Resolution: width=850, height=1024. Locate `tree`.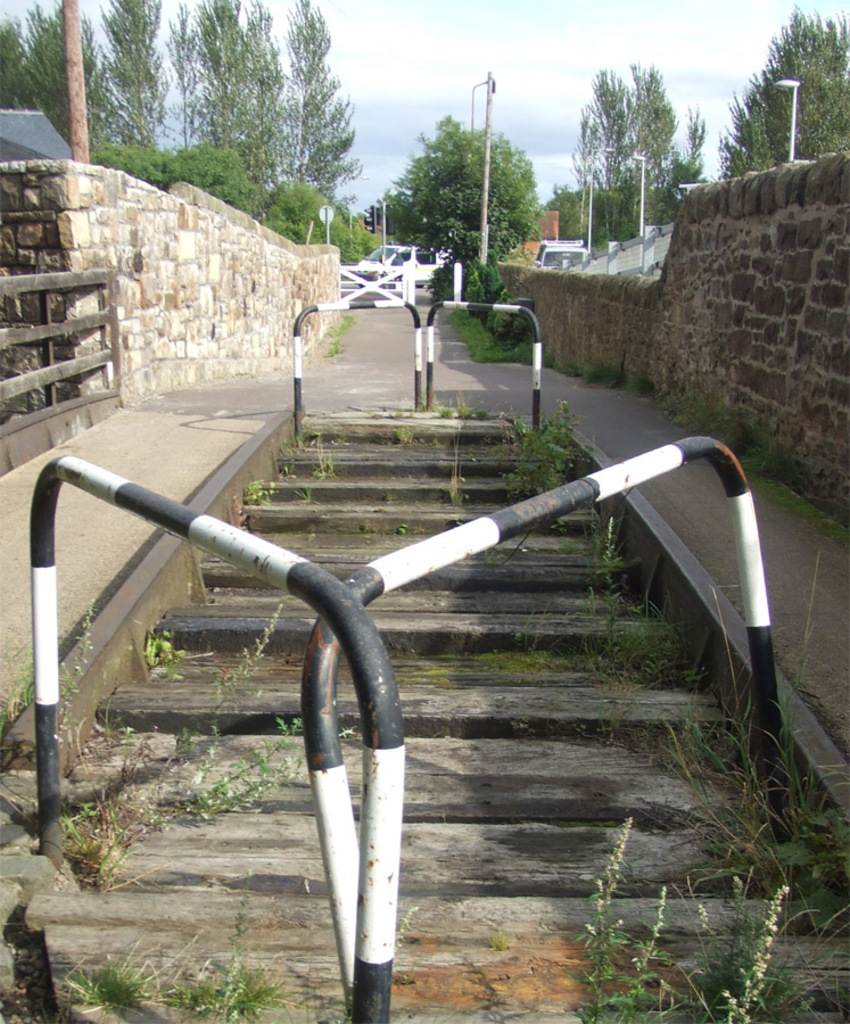
<bbox>372, 112, 543, 266</bbox>.
